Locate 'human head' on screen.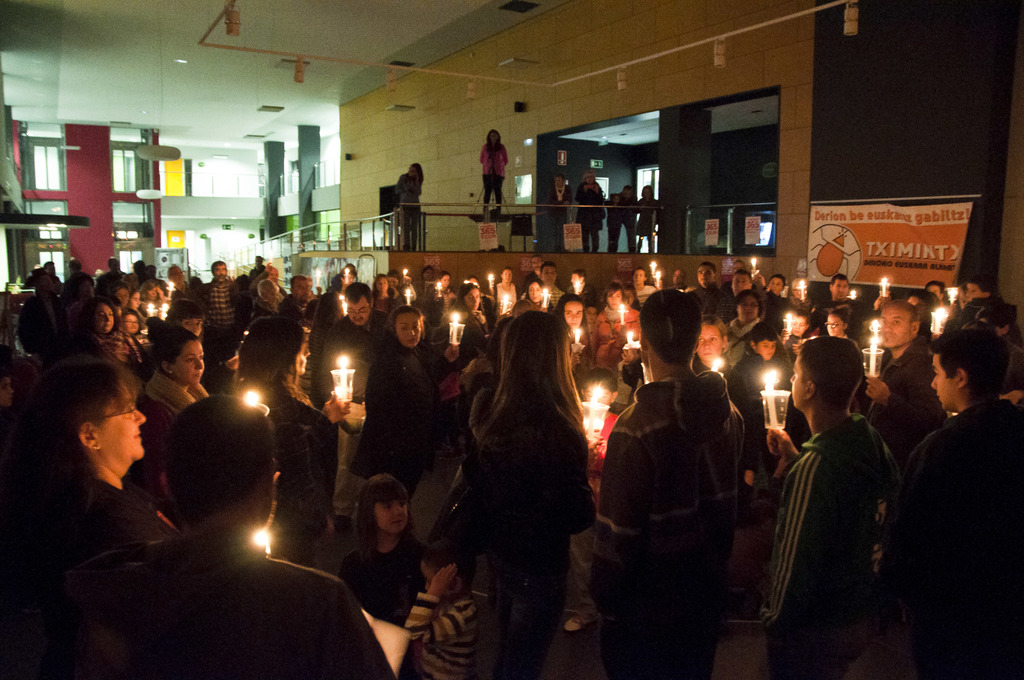
On screen at {"x1": 879, "y1": 302, "x2": 915, "y2": 346}.
